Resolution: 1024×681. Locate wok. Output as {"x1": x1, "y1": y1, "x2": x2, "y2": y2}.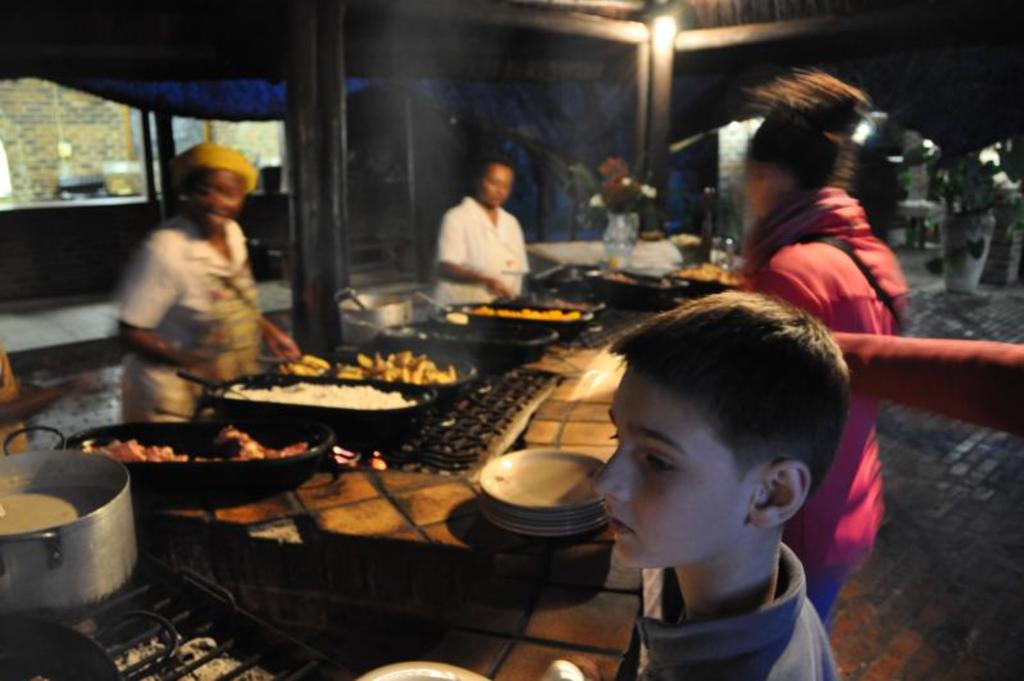
{"x1": 273, "y1": 328, "x2": 481, "y2": 414}.
